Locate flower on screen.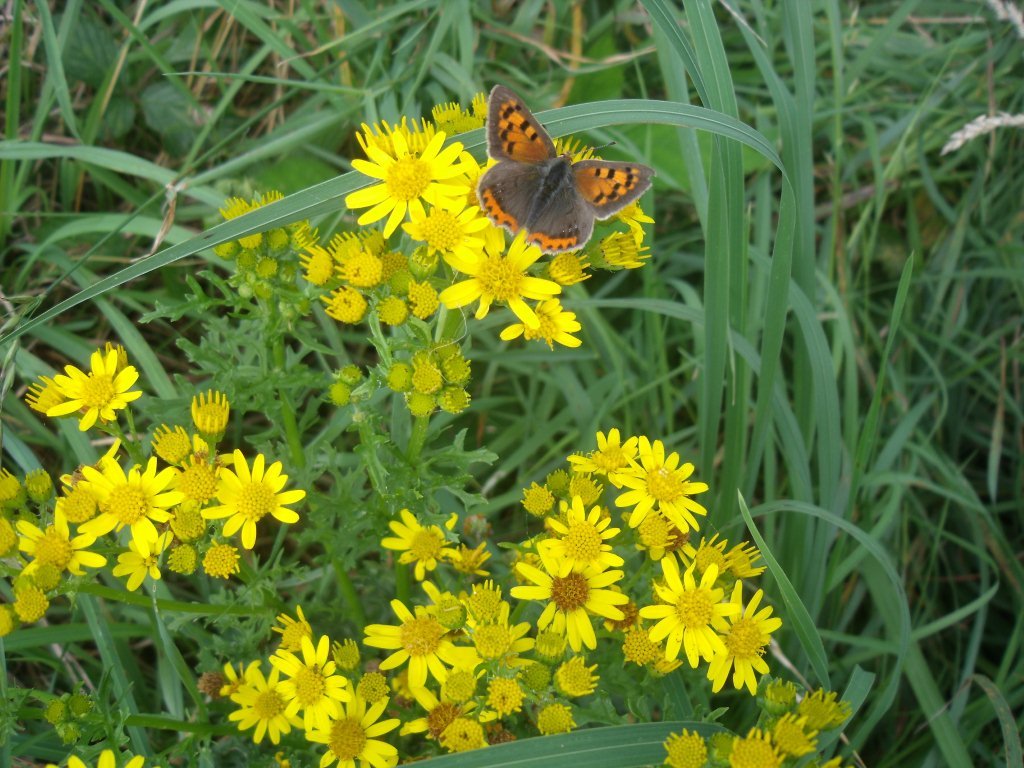
On screen at select_region(171, 549, 206, 577).
